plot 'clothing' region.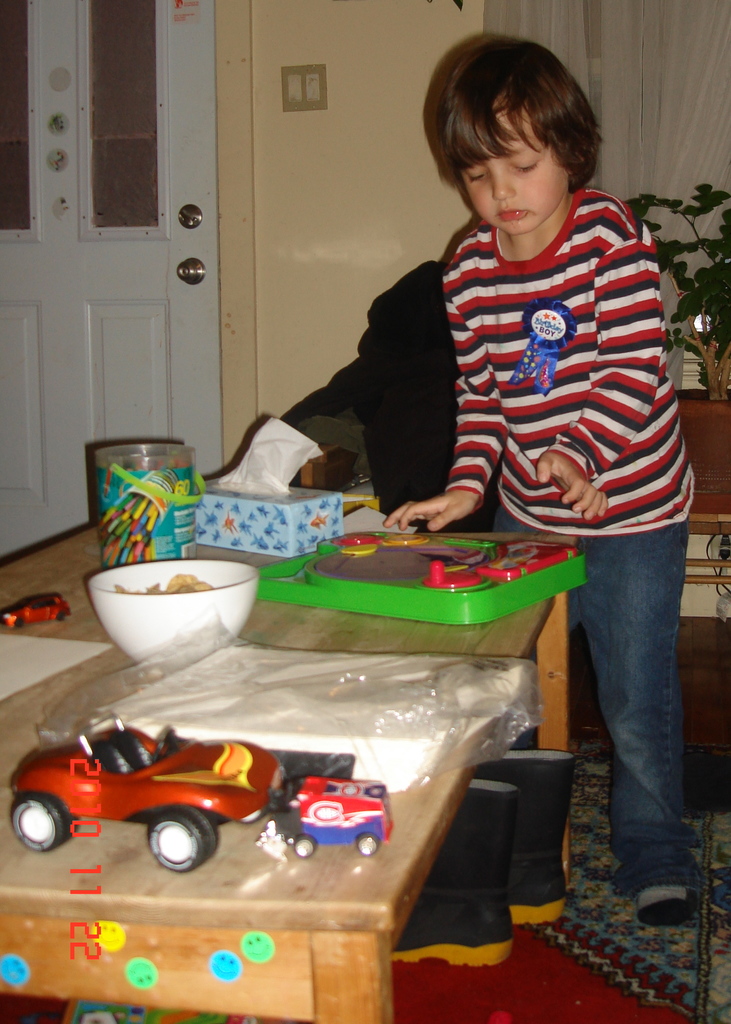
Plotted at locate(268, 257, 497, 541).
